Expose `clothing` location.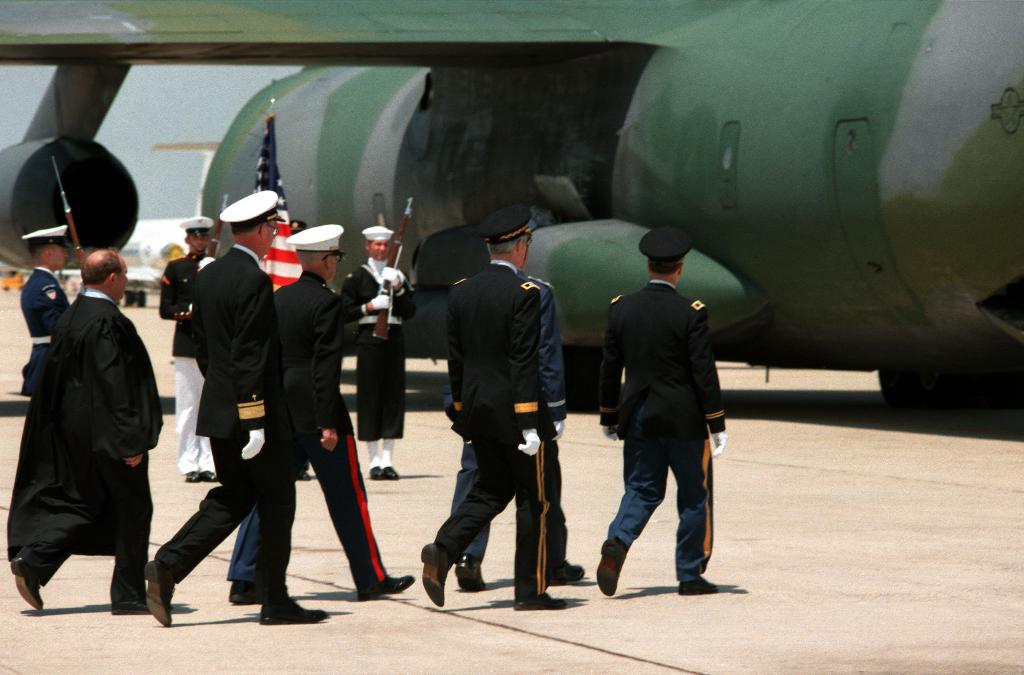
Exposed at [x1=13, y1=298, x2=152, y2=614].
